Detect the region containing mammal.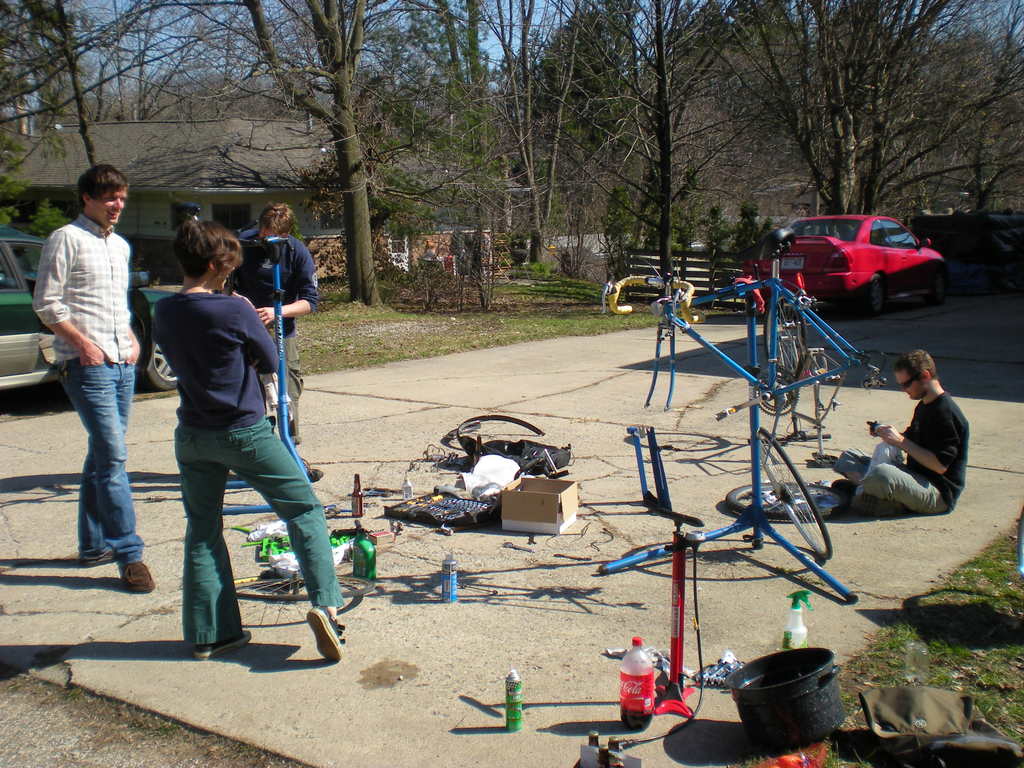
box(223, 200, 321, 483).
